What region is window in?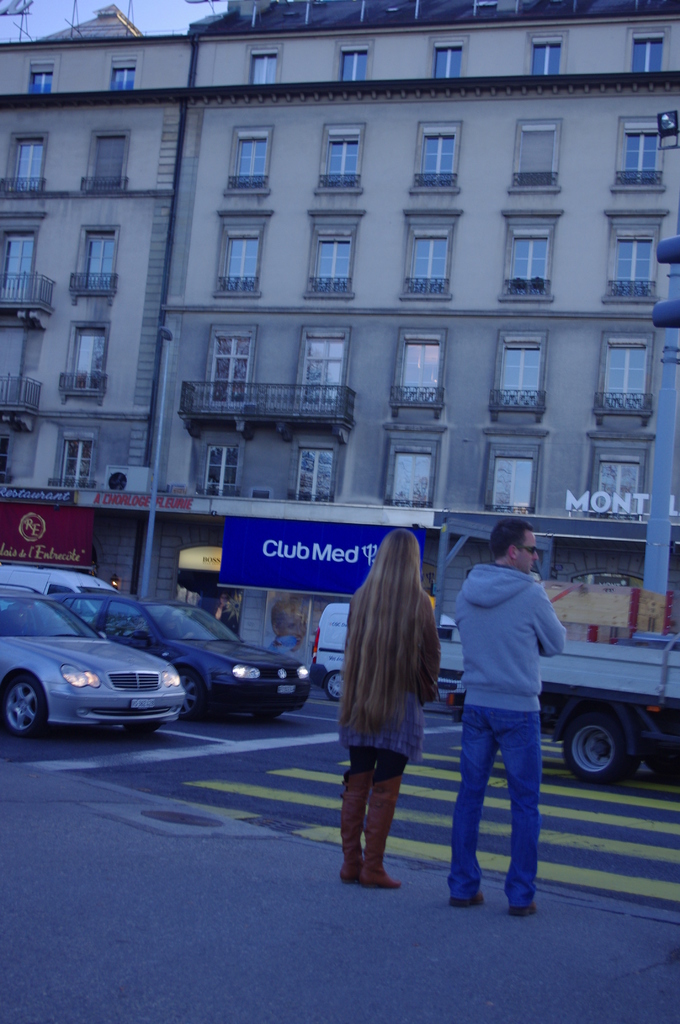
select_region(234, 130, 271, 193).
